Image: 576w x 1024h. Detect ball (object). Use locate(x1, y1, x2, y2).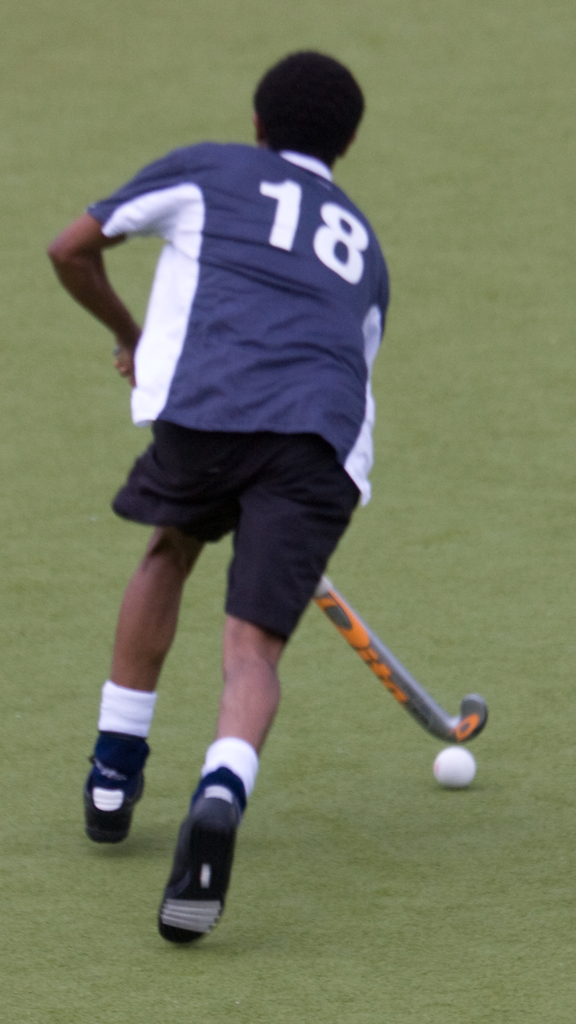
locate(437, 746, 477, 785).
